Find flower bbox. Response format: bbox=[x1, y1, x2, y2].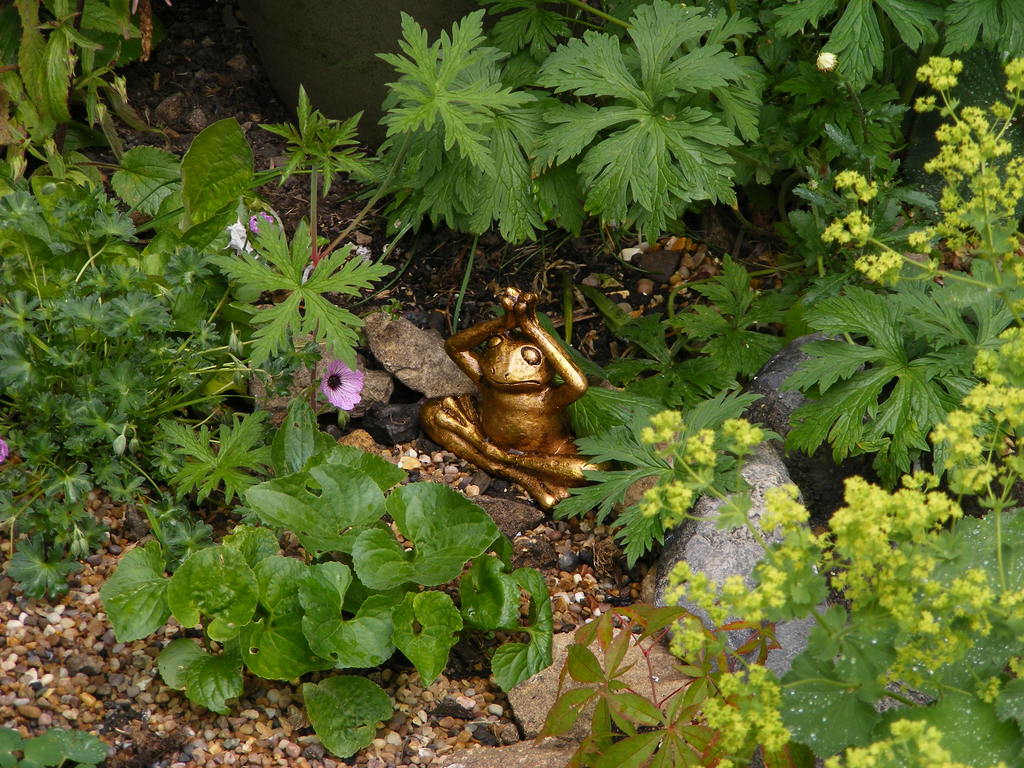
bbox=[247, 209, 273, 234].
